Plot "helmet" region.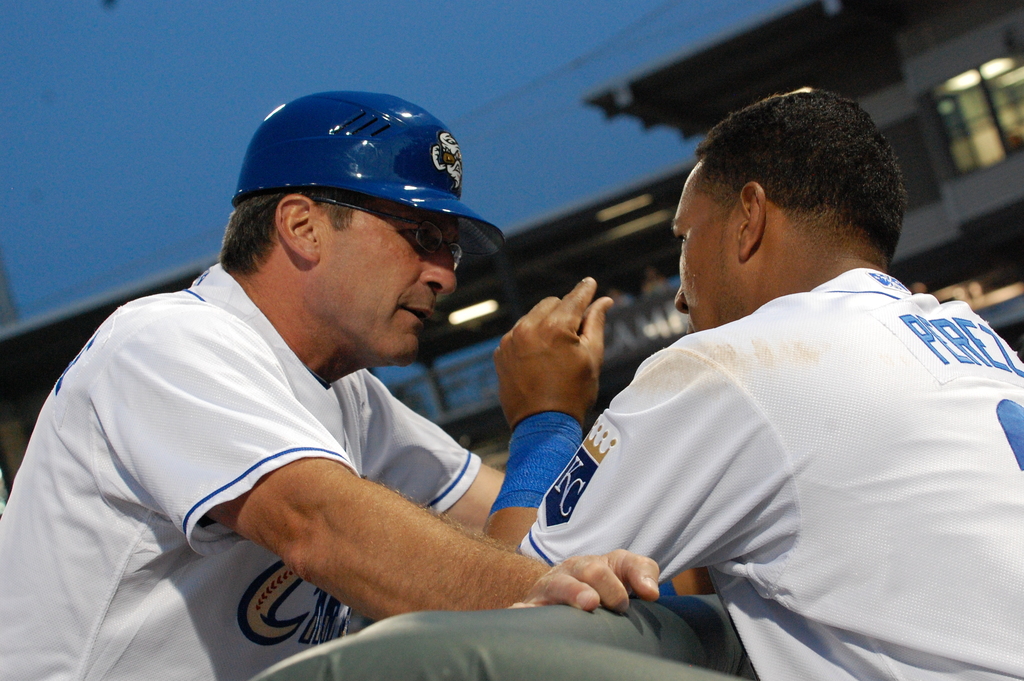
Plotted at (left=209, top=99, right=499, bottom=333).
